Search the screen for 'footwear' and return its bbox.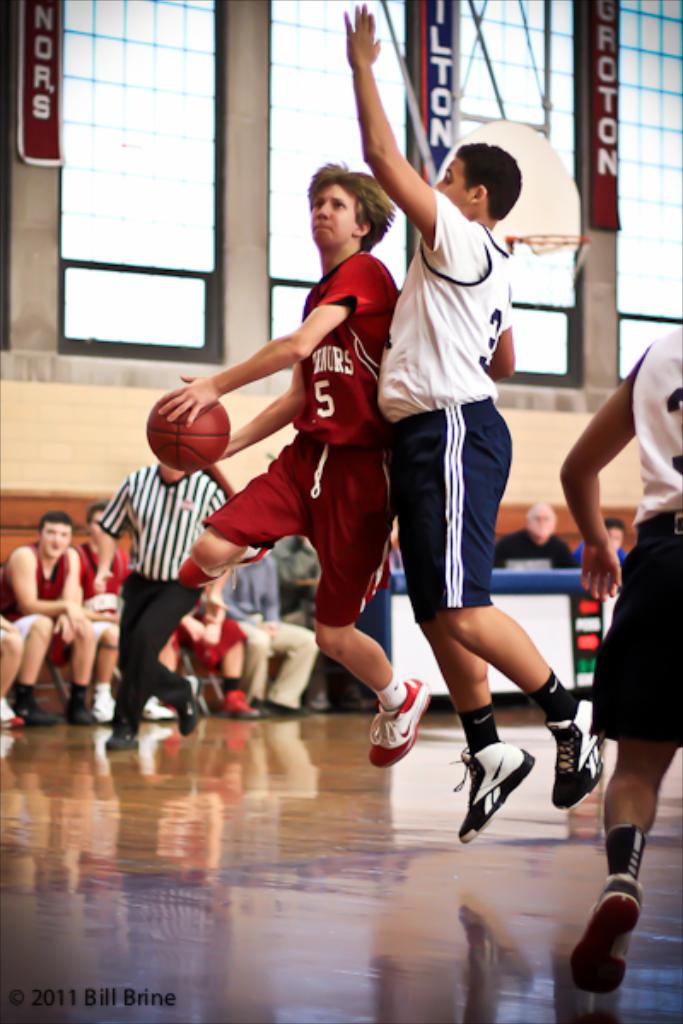
Found: BBox(89, 678, 121, 715).
